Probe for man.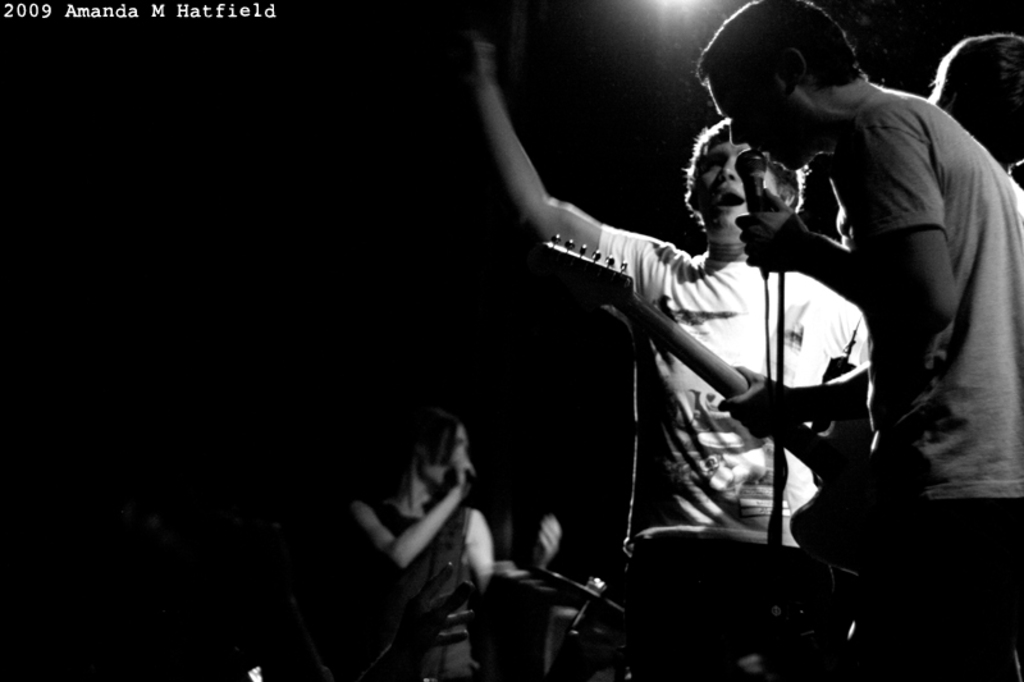
Probe result: [x1=339, y1=403, x2=566, y2=681].
